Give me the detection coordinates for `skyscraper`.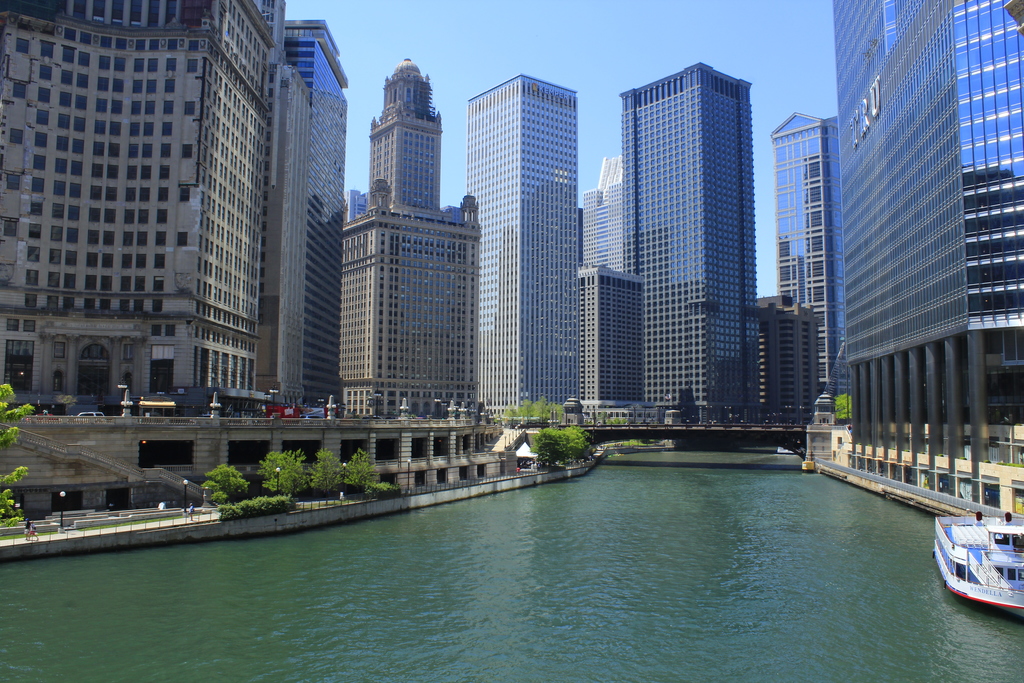
bbox=(833, 0, 1023, 528).
